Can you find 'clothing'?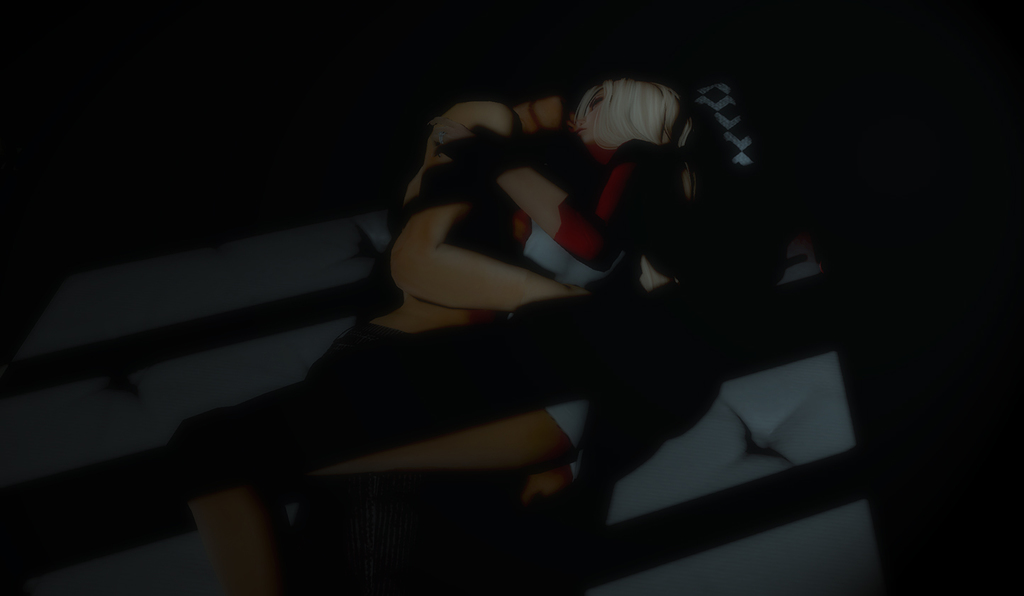
Yes, bounding box: box(545, 126, 738, 487).
